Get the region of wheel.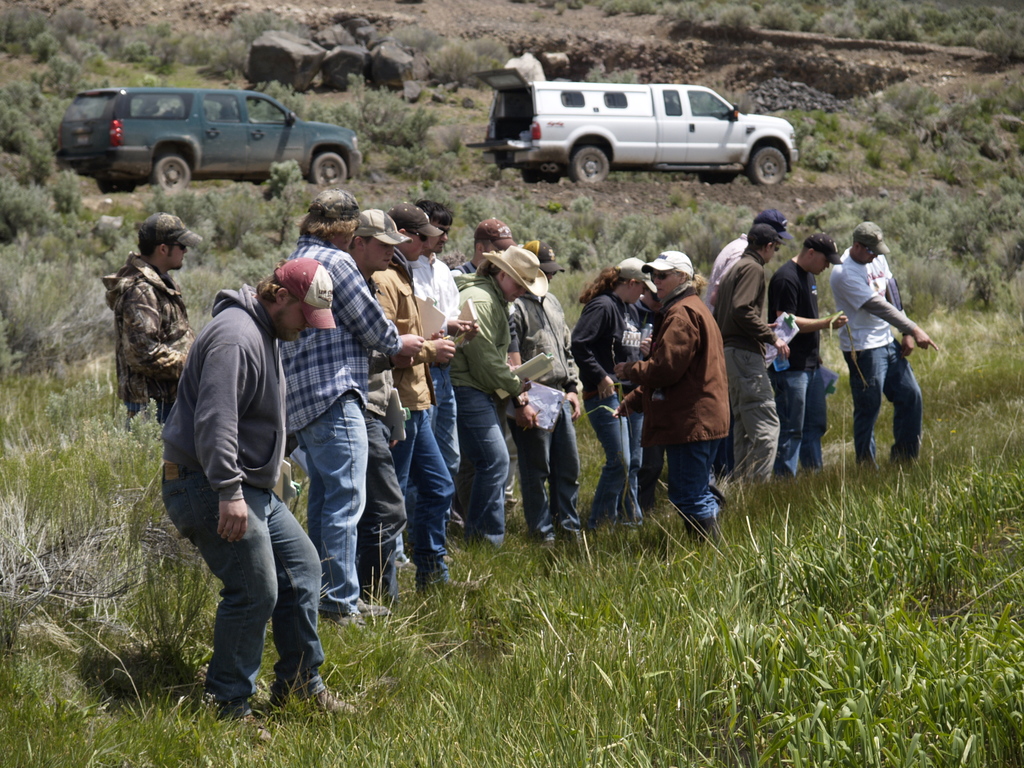
(747,144,794,182).
